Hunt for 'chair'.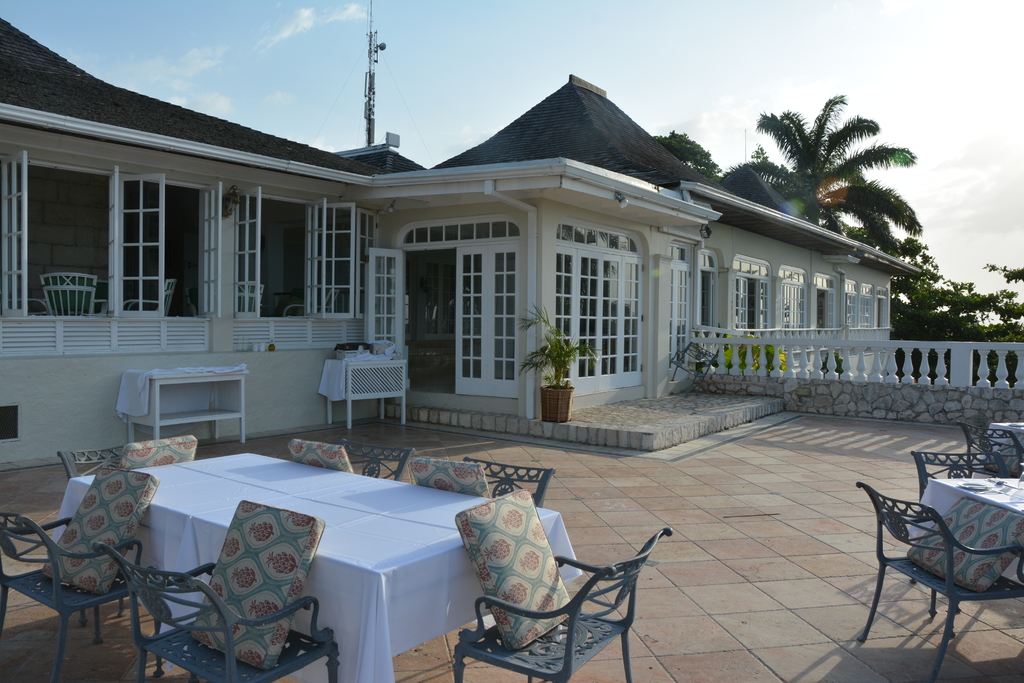
Hunted down at BBox(668, 336, 713, 386).
